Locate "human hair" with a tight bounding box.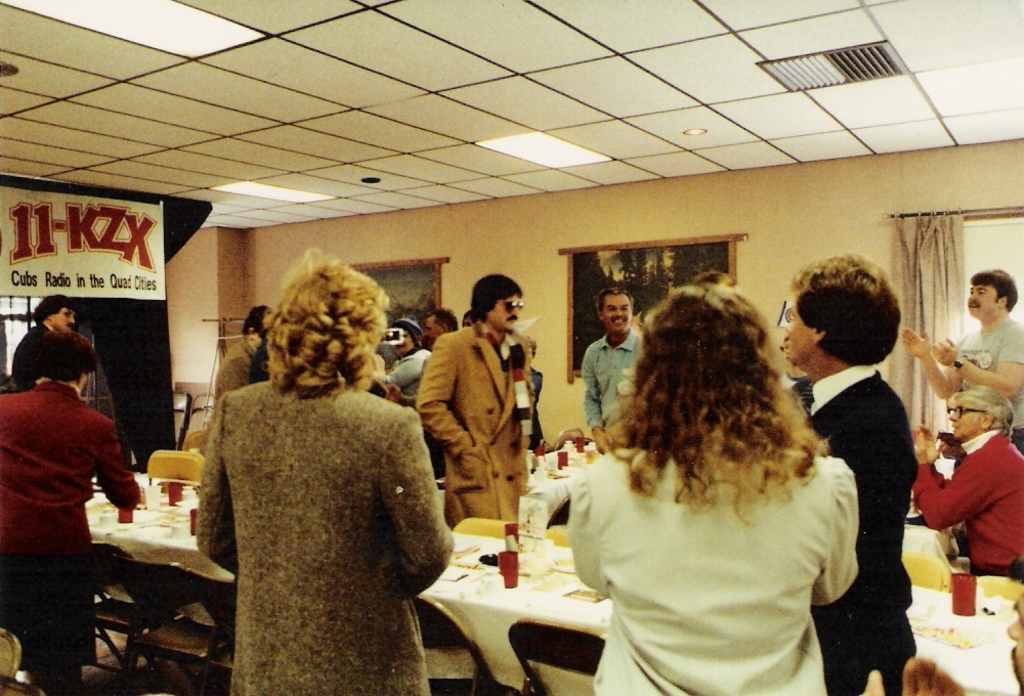
<bbox>34, 292, 80, 327</bbox>.
